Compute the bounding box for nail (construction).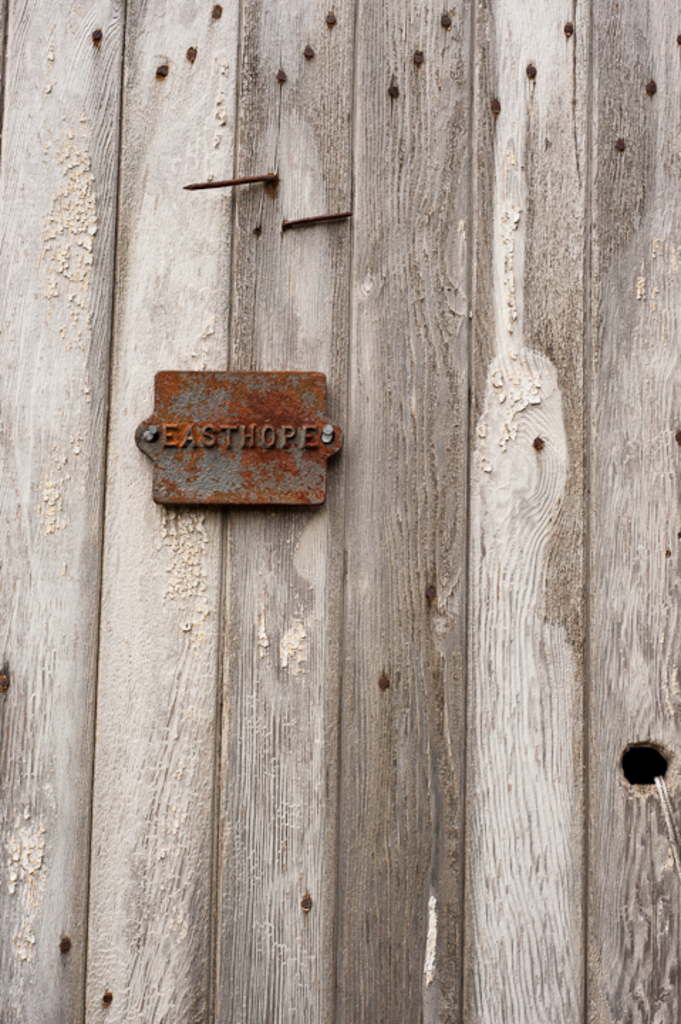
[409, 47, 429, 67].
